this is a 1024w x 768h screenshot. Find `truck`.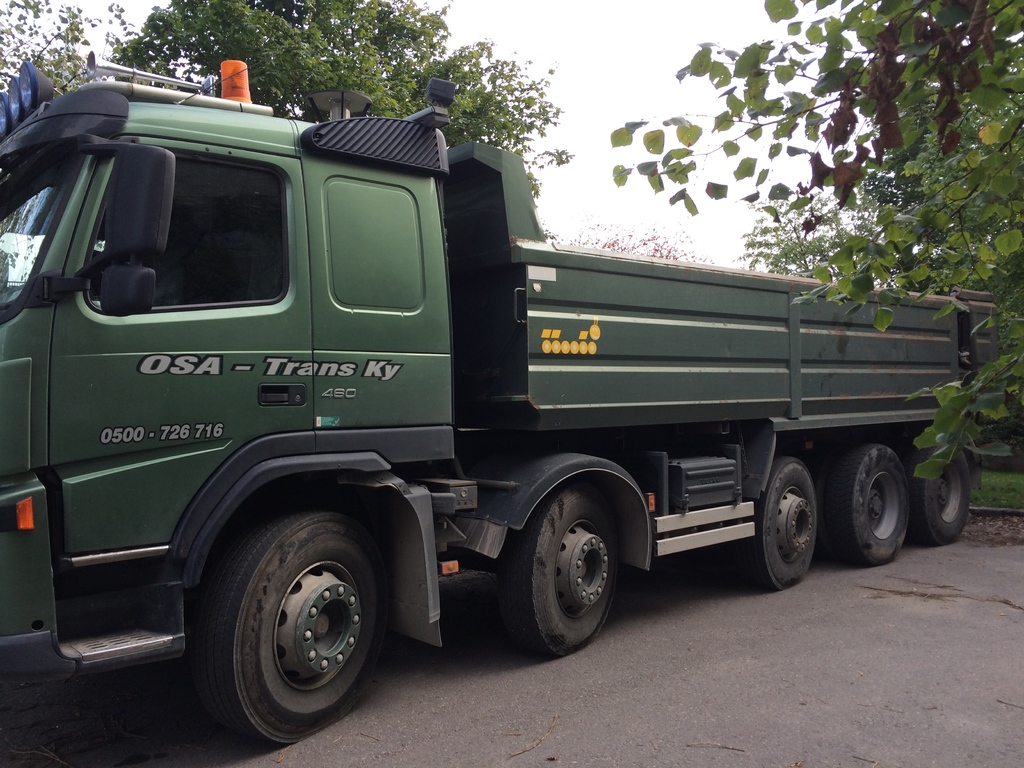
Bounding box: l=0, t=54, r=1008, b=746.
